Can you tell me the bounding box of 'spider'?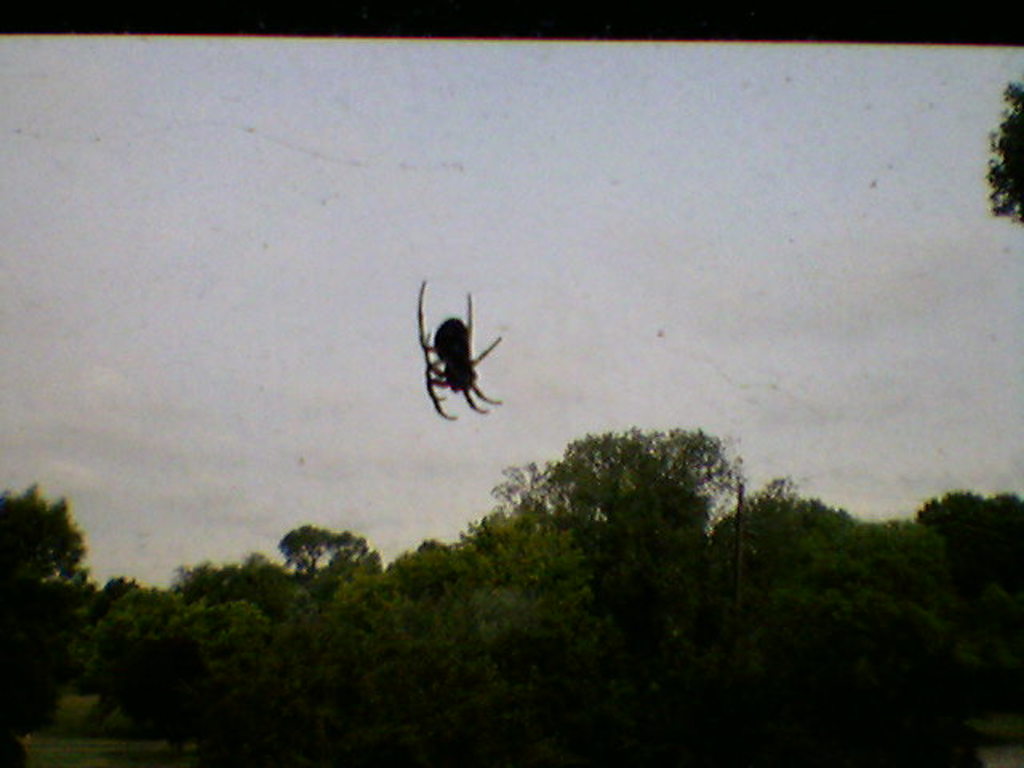
region(413, 272, 509, 419).
